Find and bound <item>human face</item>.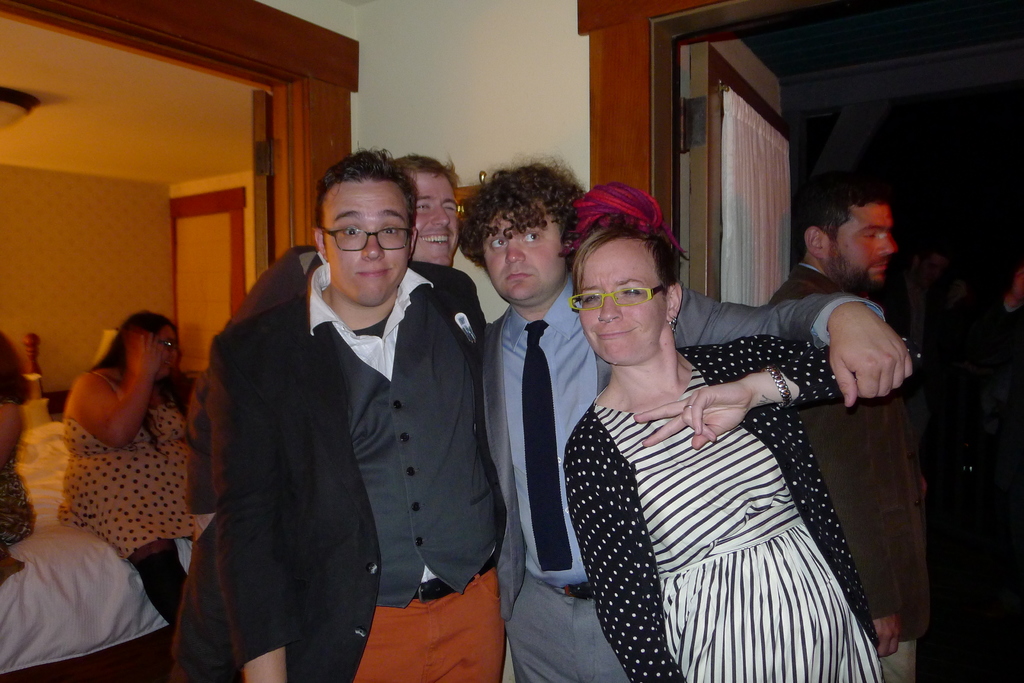
Bound: x1=155 y1=324 x2=181 y2=379.
